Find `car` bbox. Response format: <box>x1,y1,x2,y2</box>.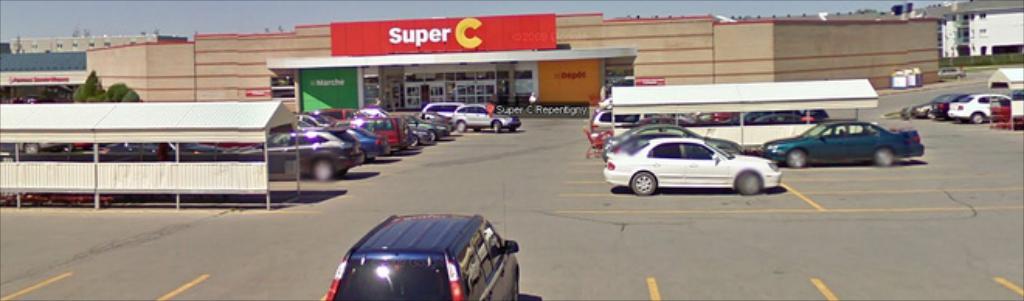
<box>327,197,520,300</box>.
